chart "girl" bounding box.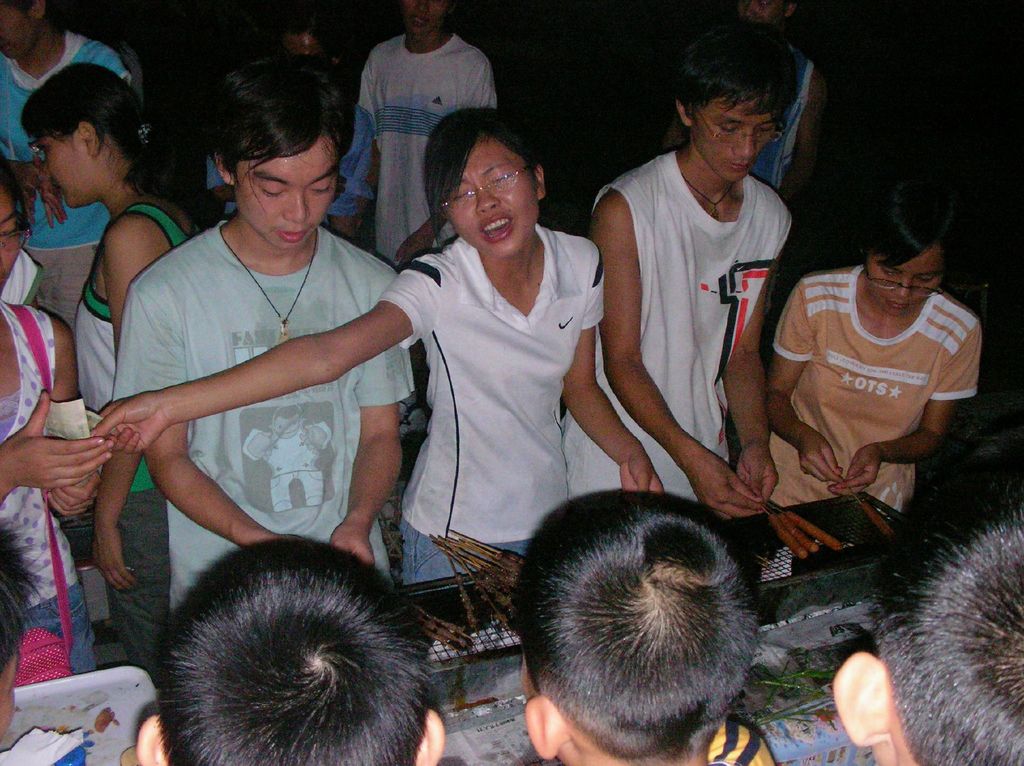
Charted: [0,158,119,676].
